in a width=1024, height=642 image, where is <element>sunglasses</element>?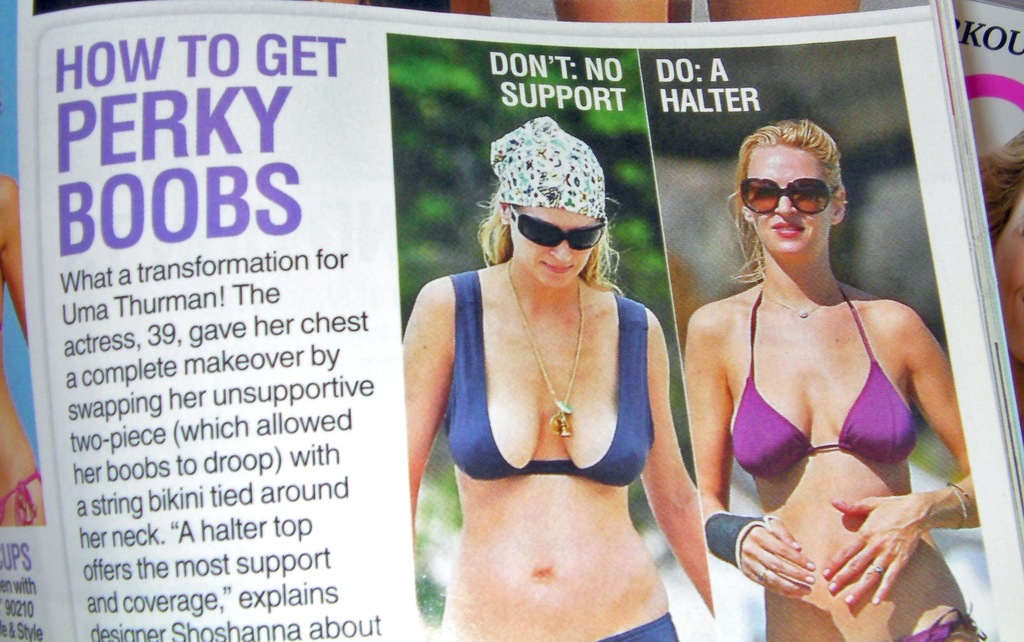
left=507, top=205, right=607, bottom=252.
